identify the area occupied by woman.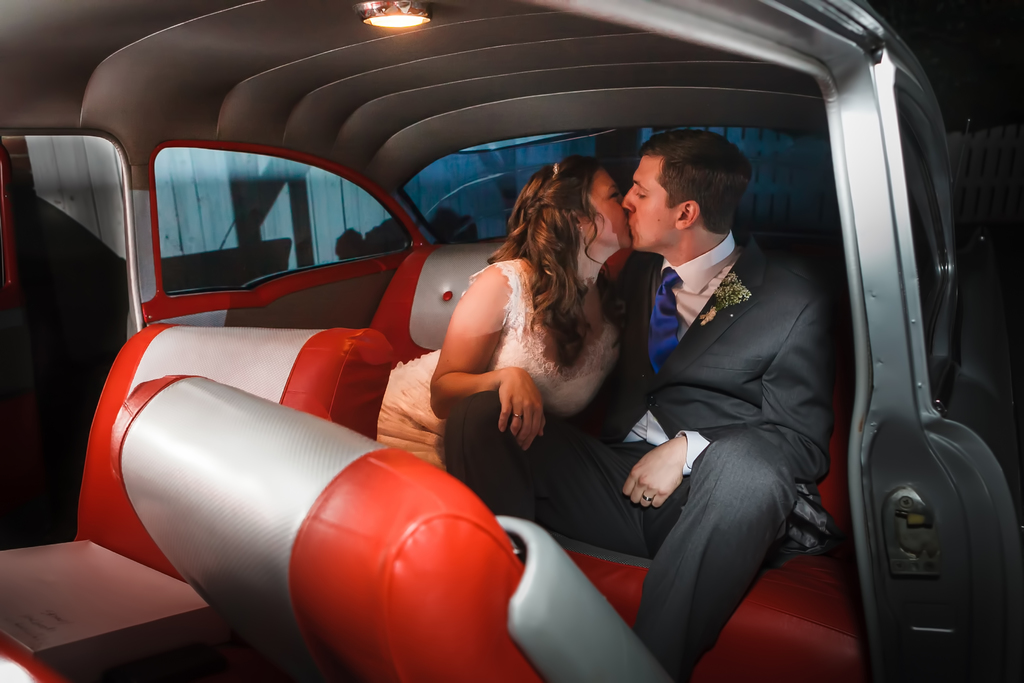
Area: crop(377, 158, 632, 468).
